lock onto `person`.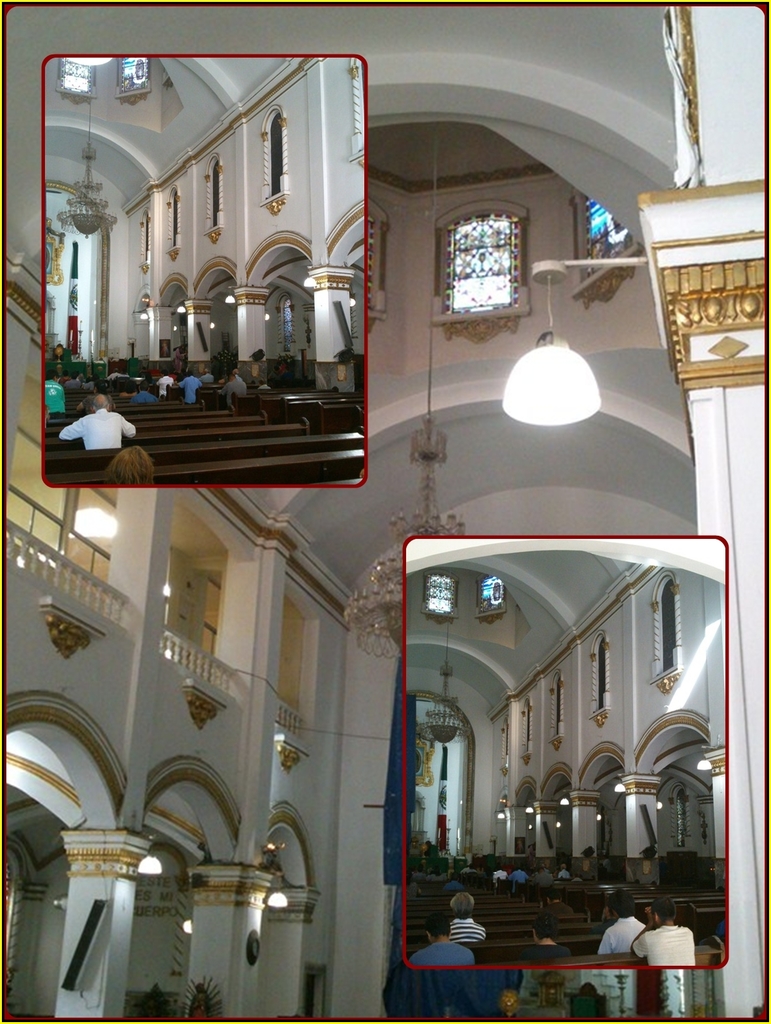
Locked: [408, 912, 476, 970].
